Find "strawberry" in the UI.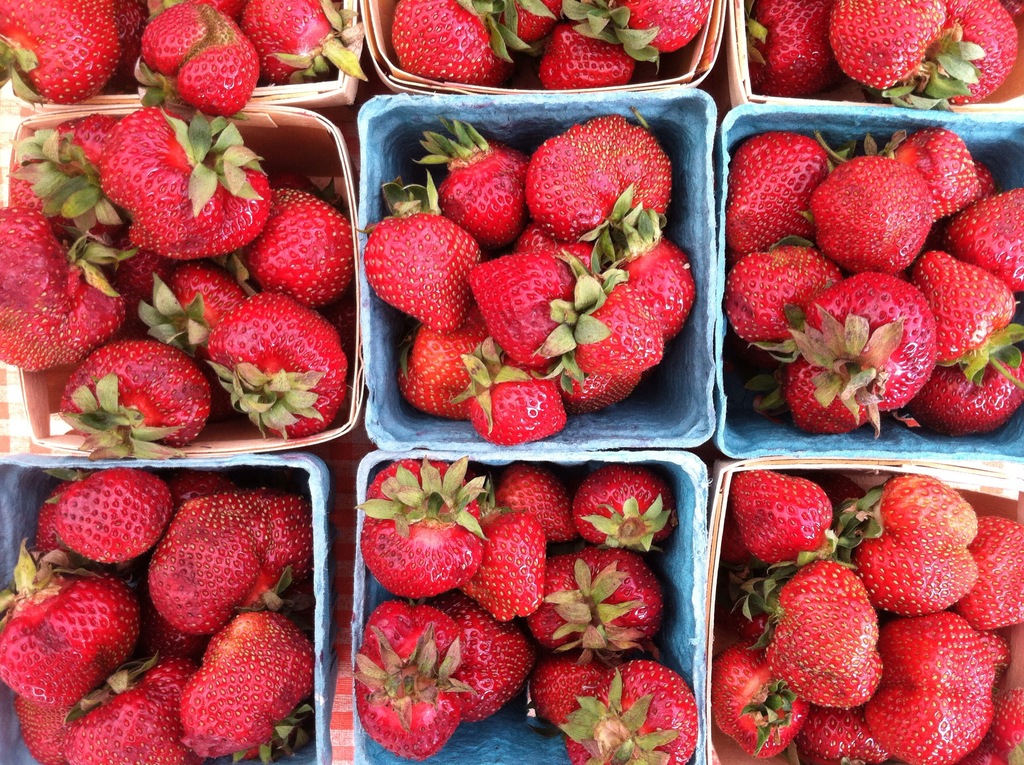
UI element at [558, 469, 670, 551].
